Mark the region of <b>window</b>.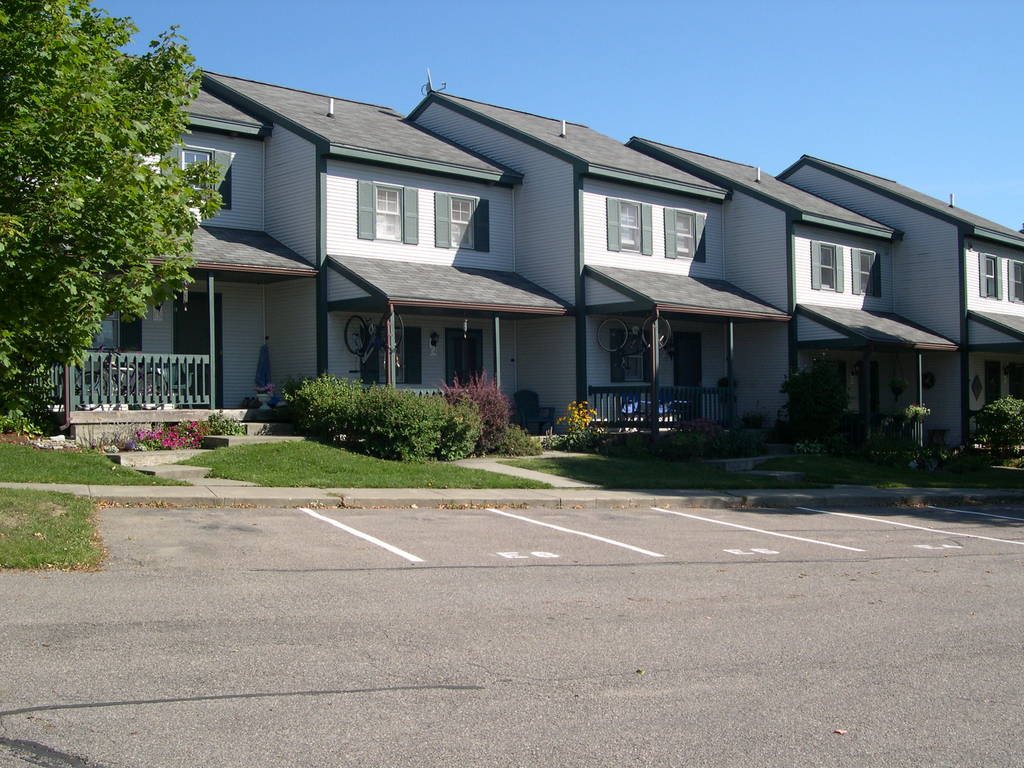
Region: [x1=353, y1=179, x2=421, y2=247].
